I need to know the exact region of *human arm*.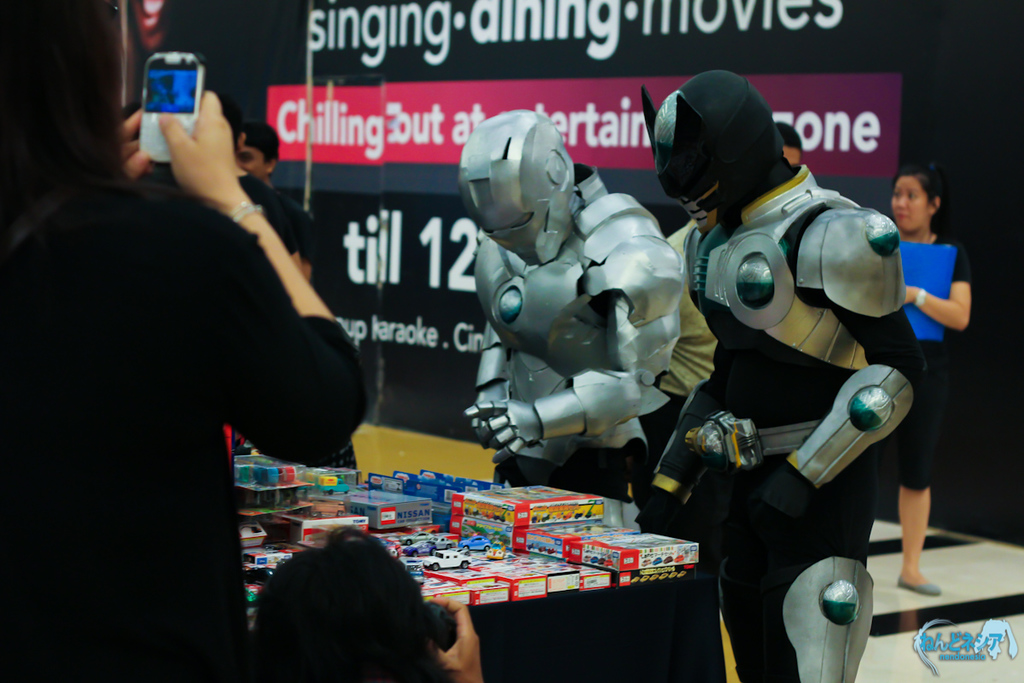
Region: bbox(422, 590, 493, 682).
